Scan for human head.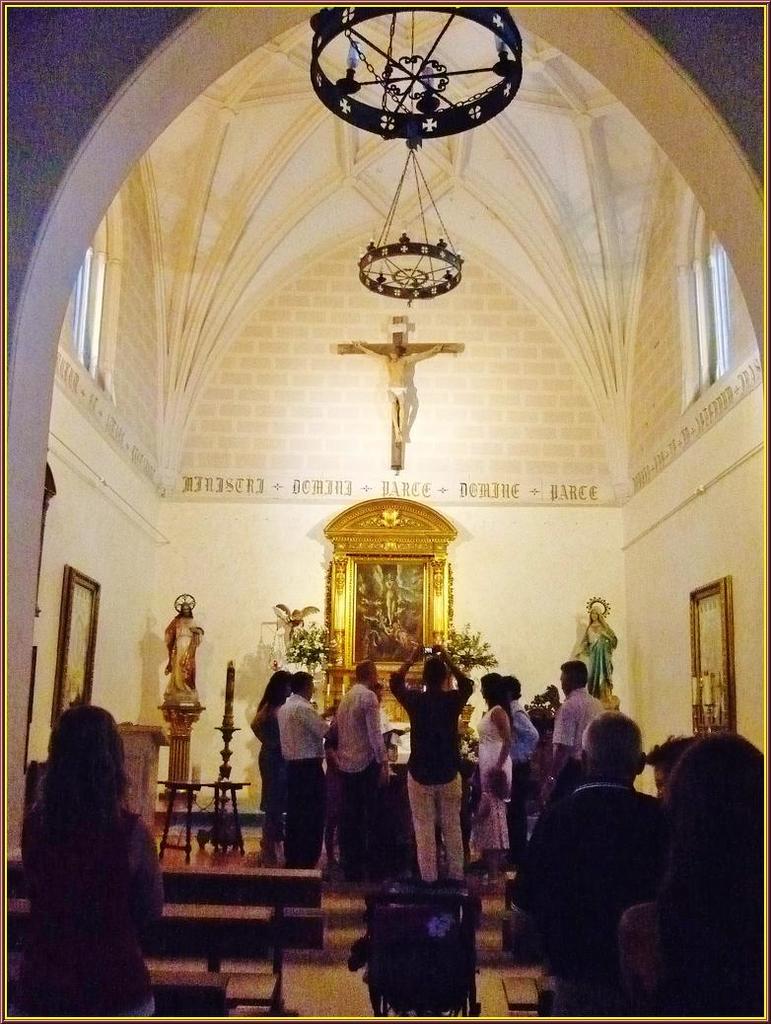
Scan result: box(476, 671, 503, 710).
